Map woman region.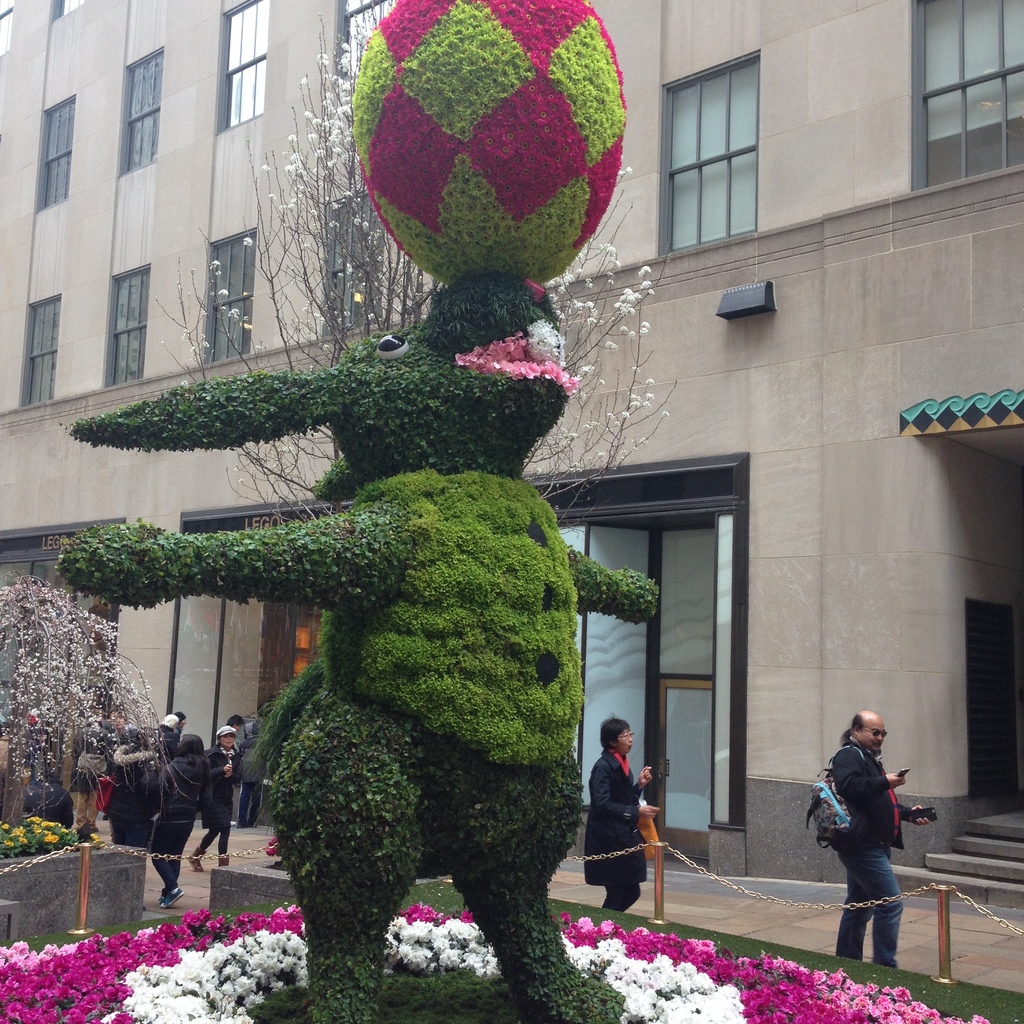
Mapped to pyautogui.locateOnScreen(109, 726, 153, 863).
